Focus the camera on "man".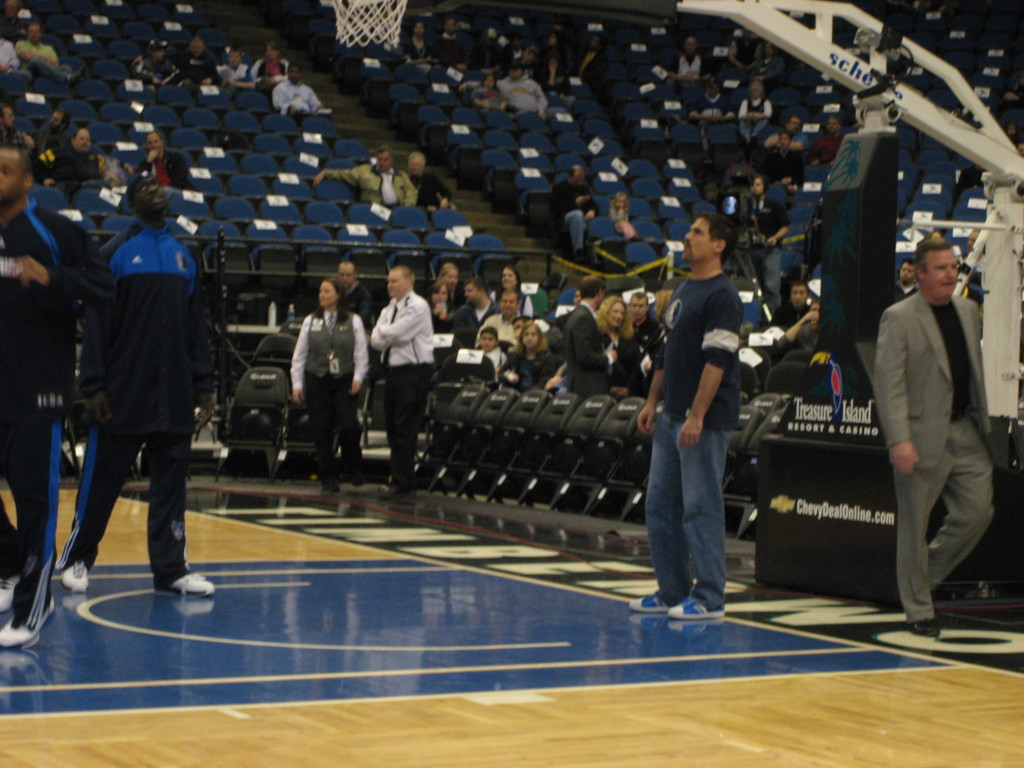
Focus region: x1=727 y1=26 x2=759 y2=76.
